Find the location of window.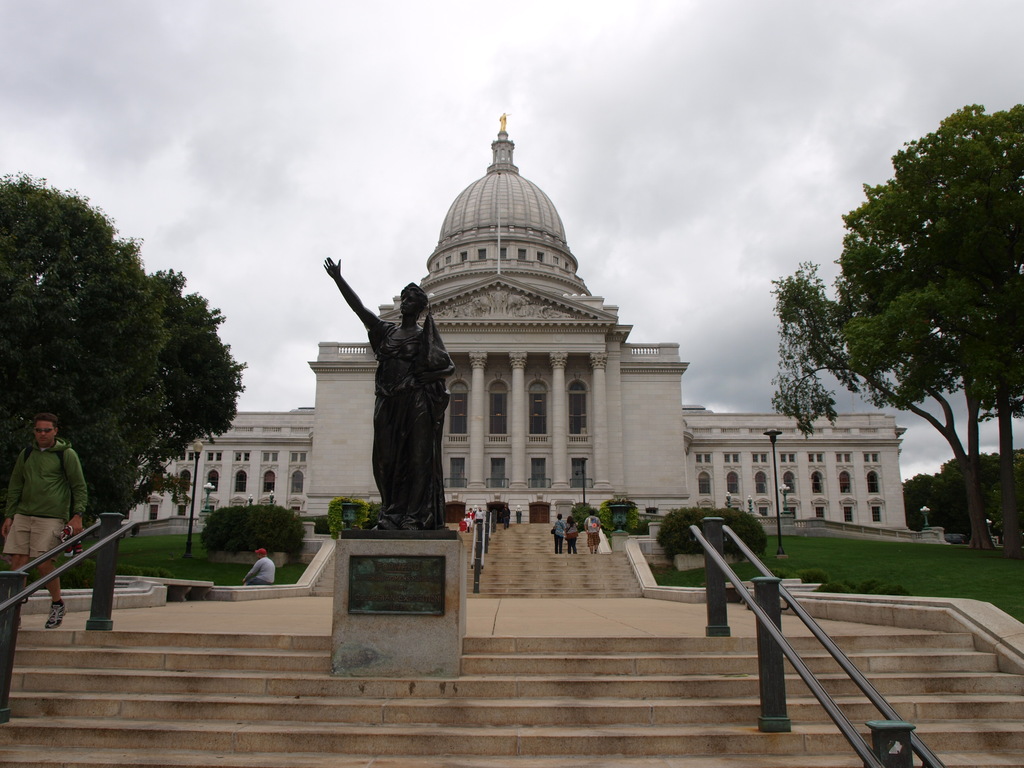
Location: left=862, top=452, right=879, bottom=461.
